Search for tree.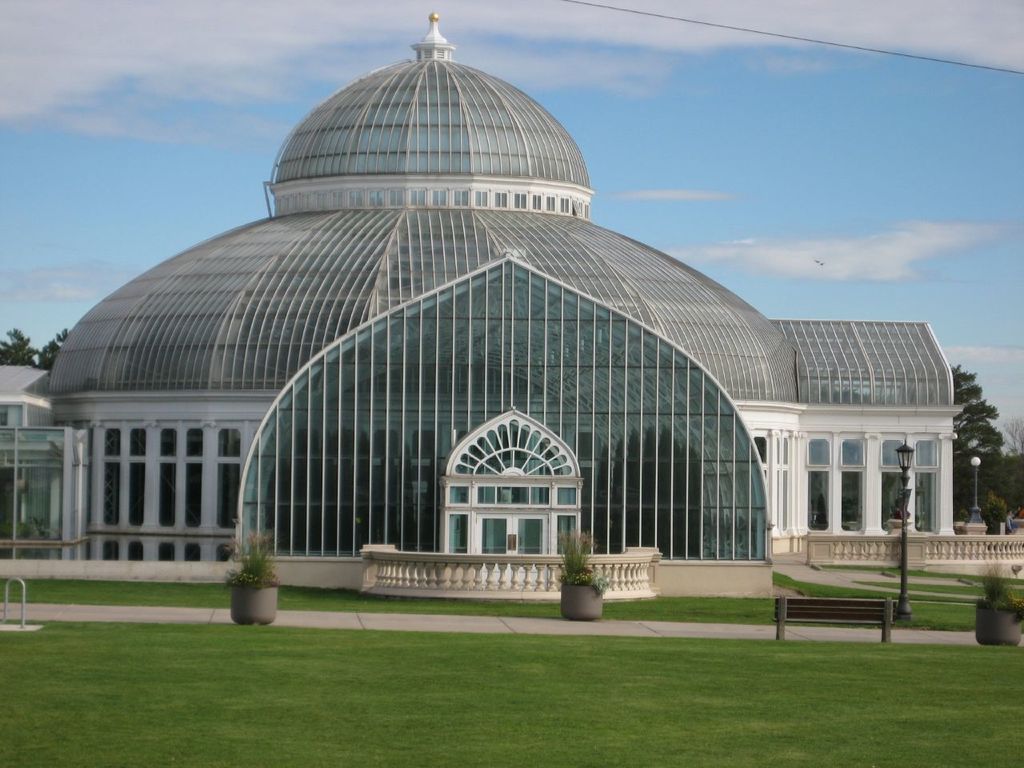
Found at 944:361:1002:498.
